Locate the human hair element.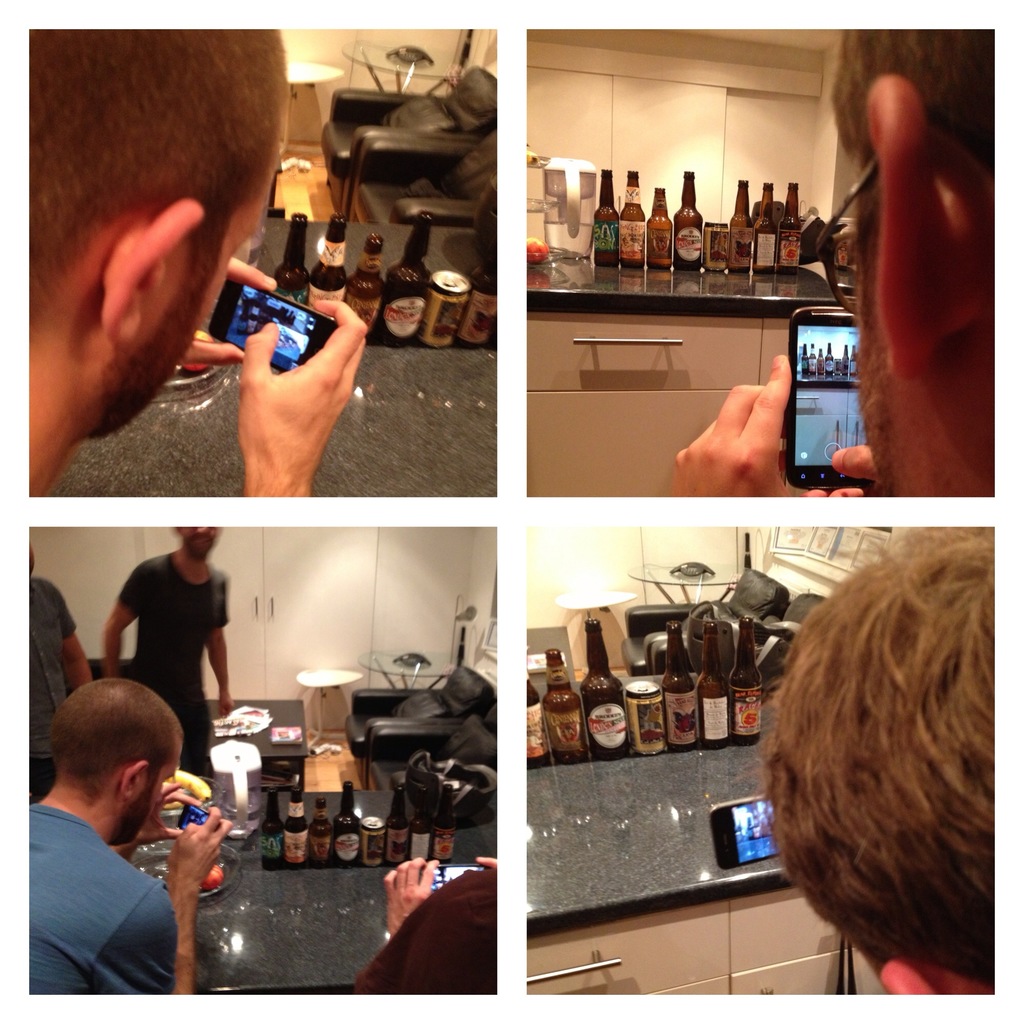
Element bbox: select_region(825, 31, 993, 262).
